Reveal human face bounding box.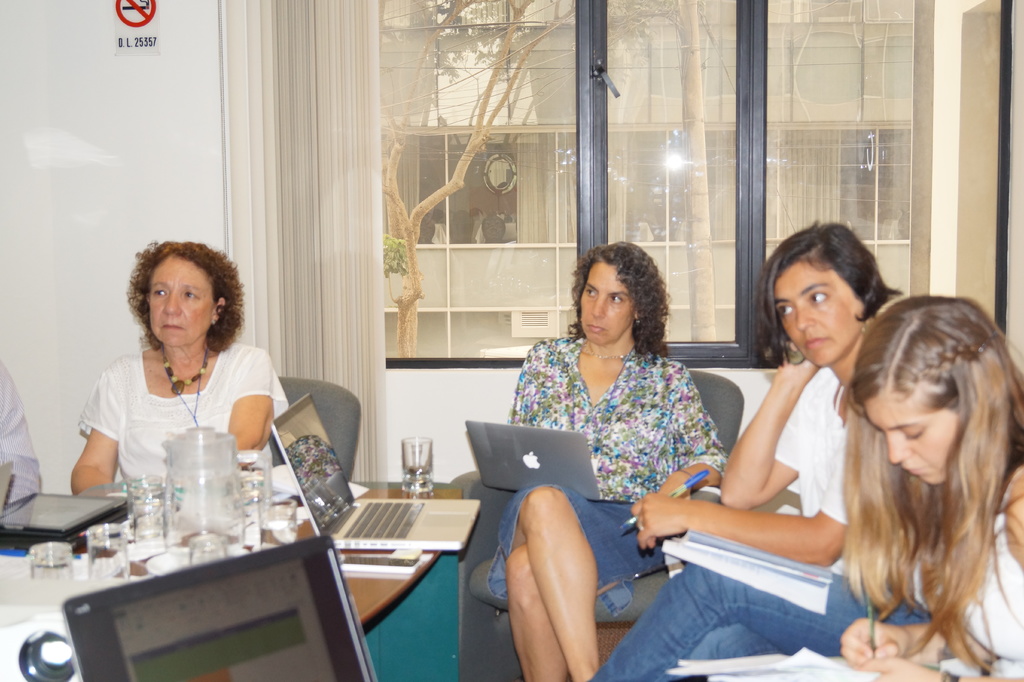
Revealed: 579/263/637/345.
